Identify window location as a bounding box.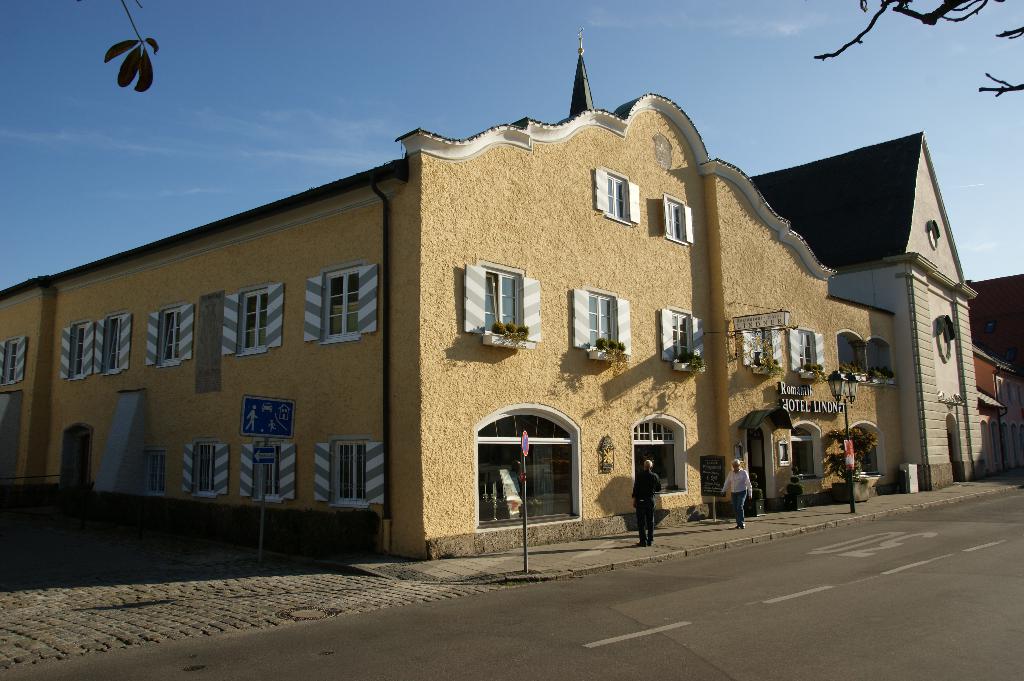
{"left": 993, "top": 377, "right": 1004, "bottom": 406}.
